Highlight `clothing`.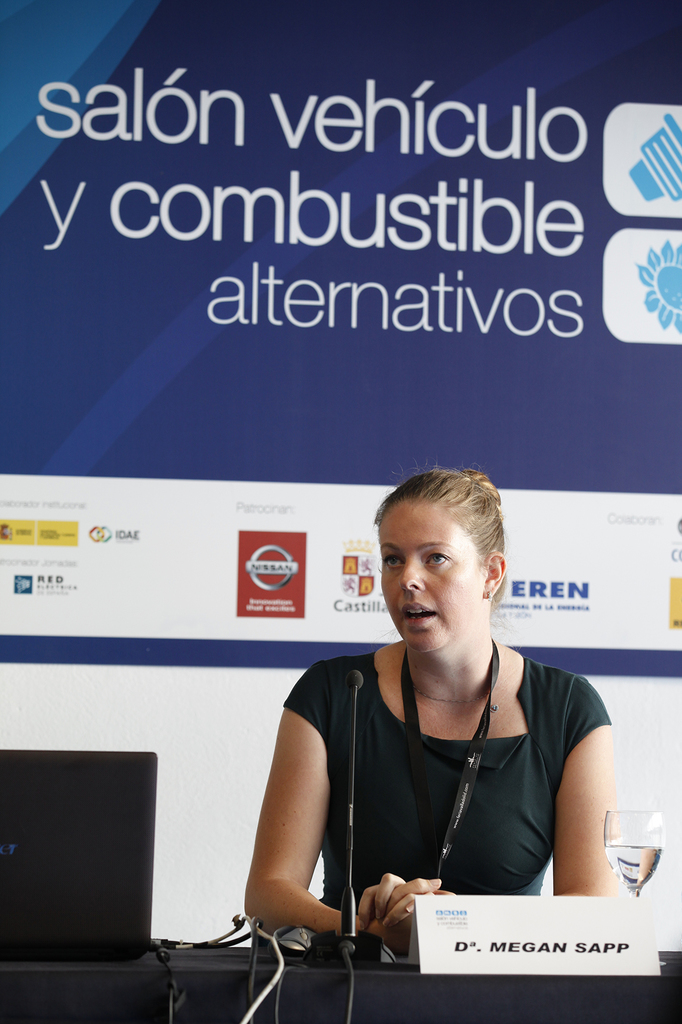
Highlighted region: (x1=269, y1=632, x2=610, y2=920).
